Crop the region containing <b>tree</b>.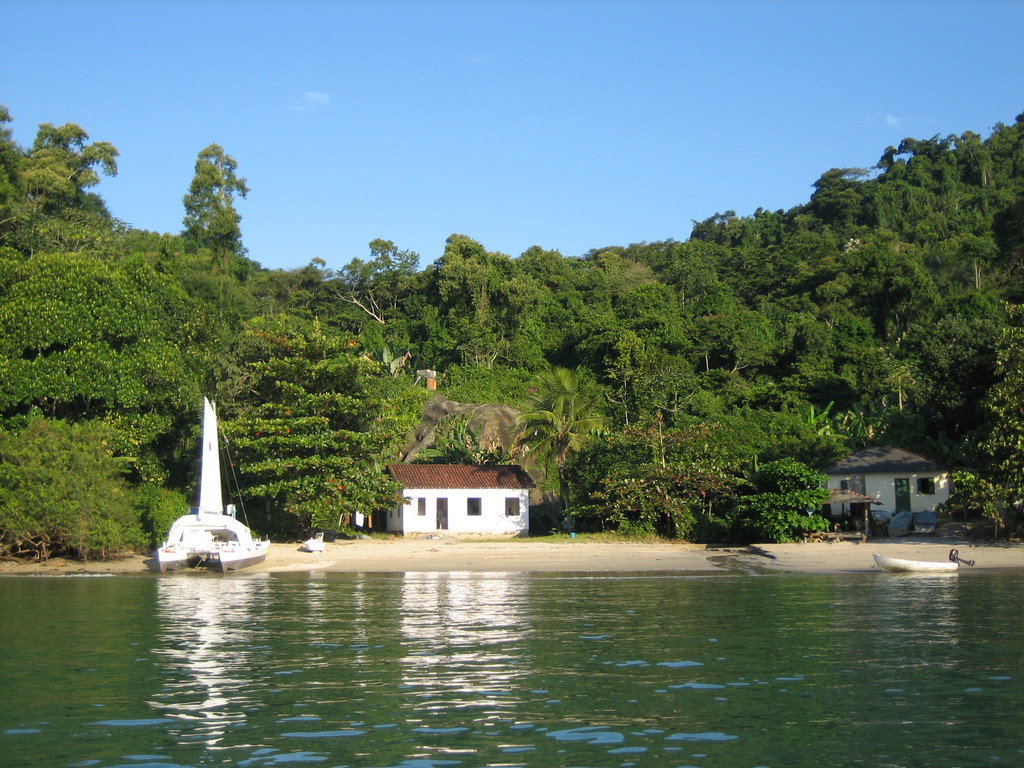
Crop region: bbox=[27, 121, 125, 212].
